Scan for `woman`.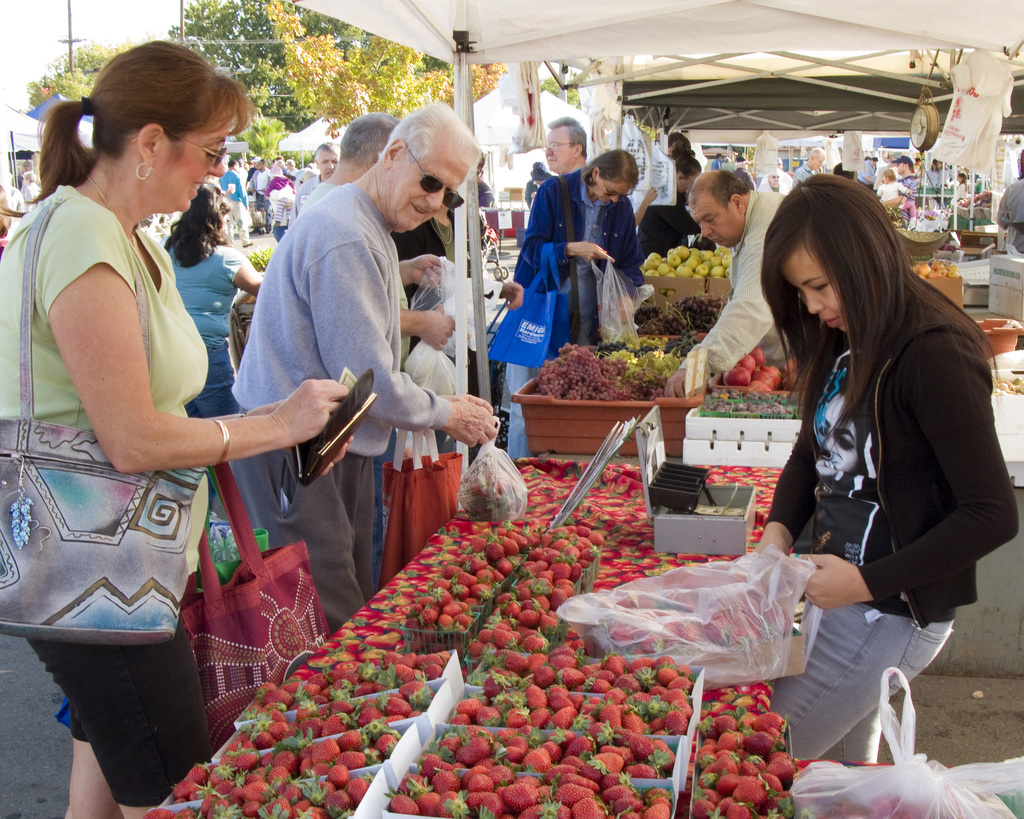
Scan result: detection(152, 181, 264, 513).
